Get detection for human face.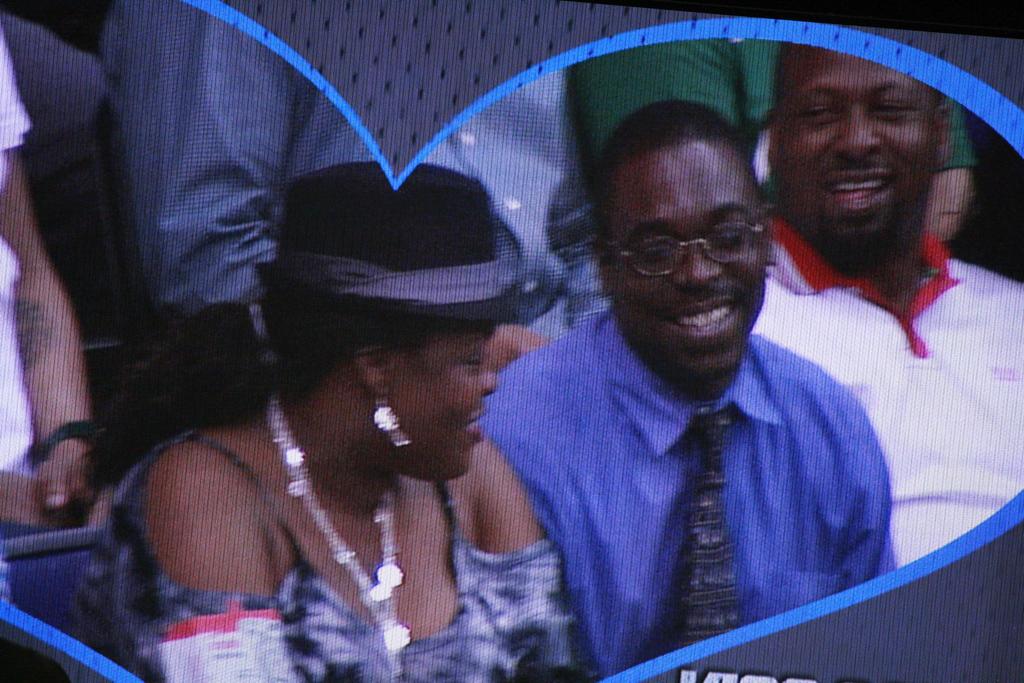
Detection: (392,323,496,486).
